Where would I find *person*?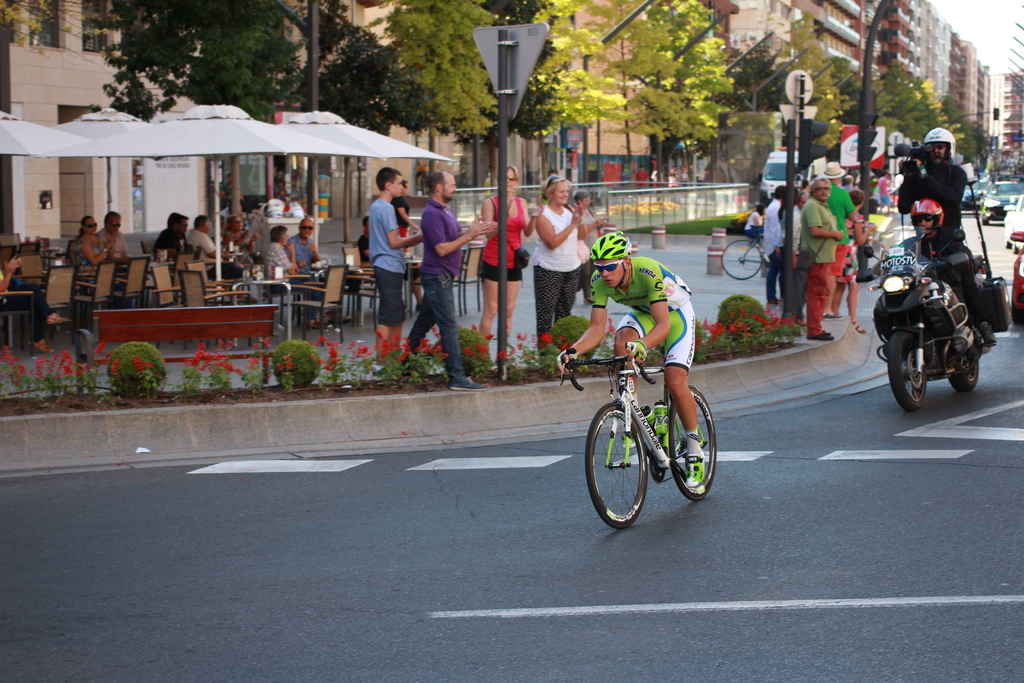
At x1=181 y1=208 x2=238 y2=308.
